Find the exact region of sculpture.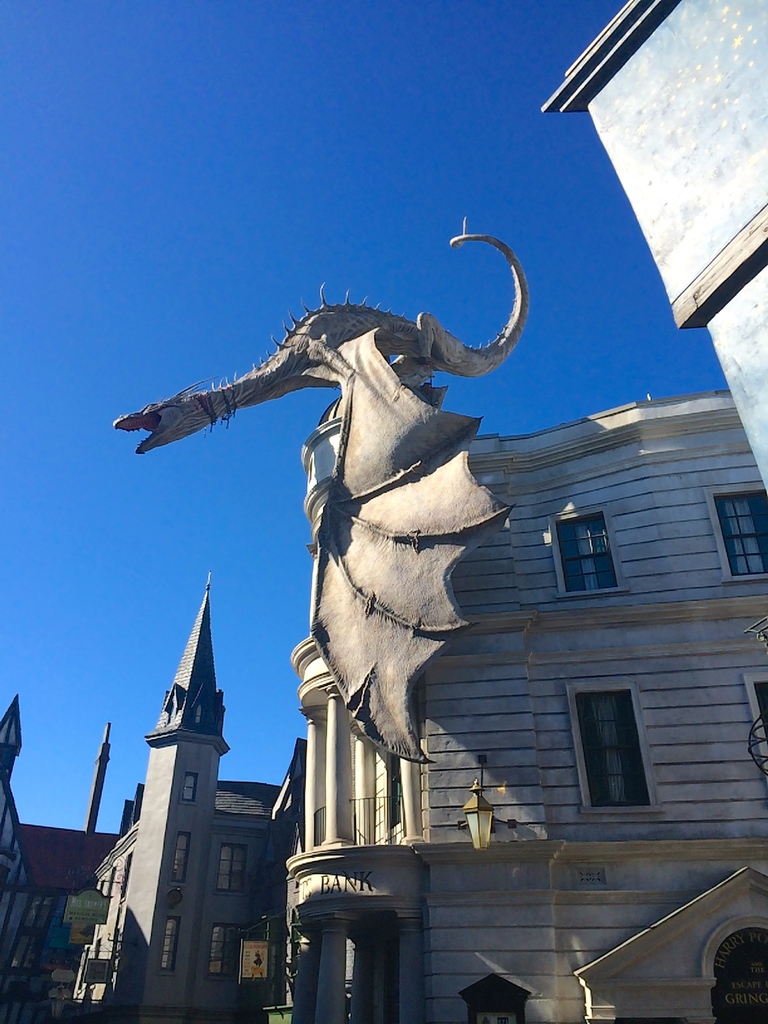
Exact region: {"left": 161, "top": 184, "right": 535, "bottom": 861}.
